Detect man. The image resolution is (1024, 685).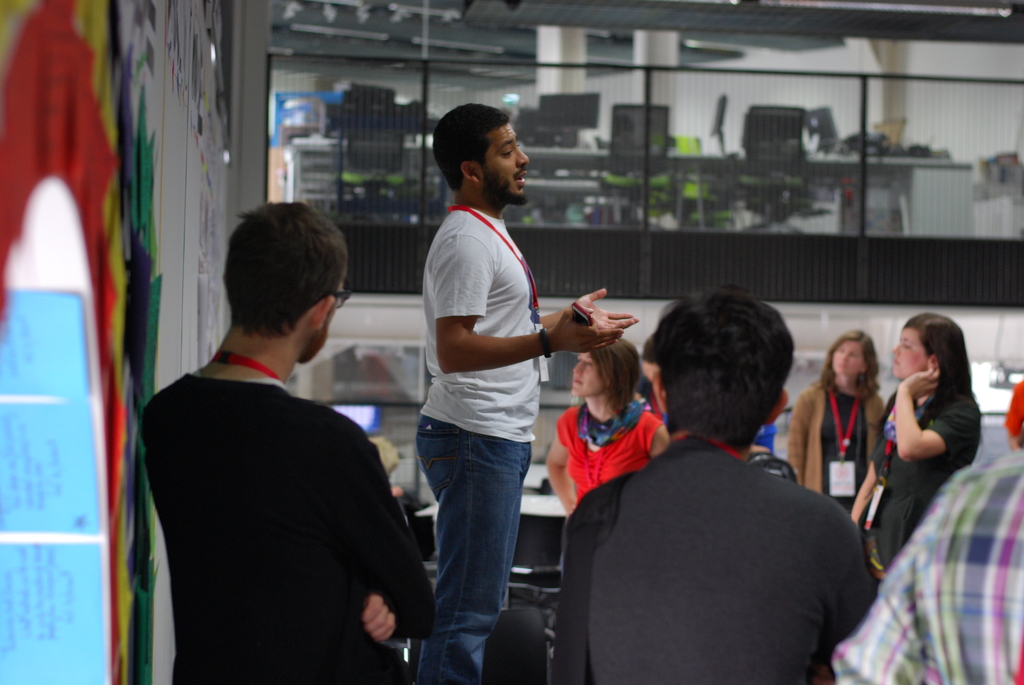
<box>141,162,426,682</box>.
